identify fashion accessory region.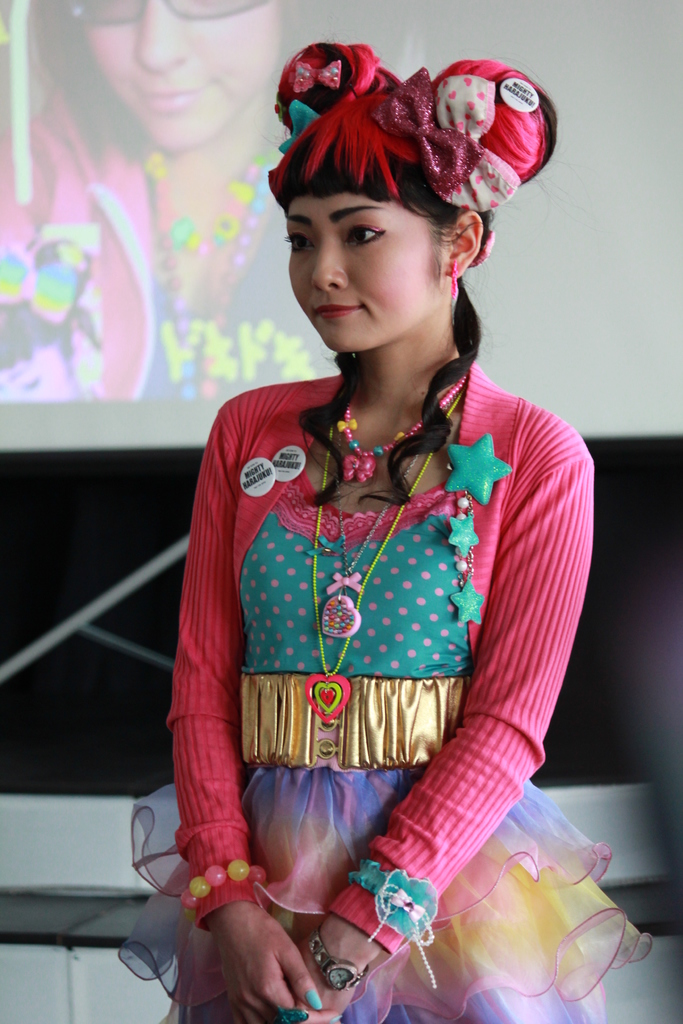
Region: BBox(272, 1005, 311, 1023).
